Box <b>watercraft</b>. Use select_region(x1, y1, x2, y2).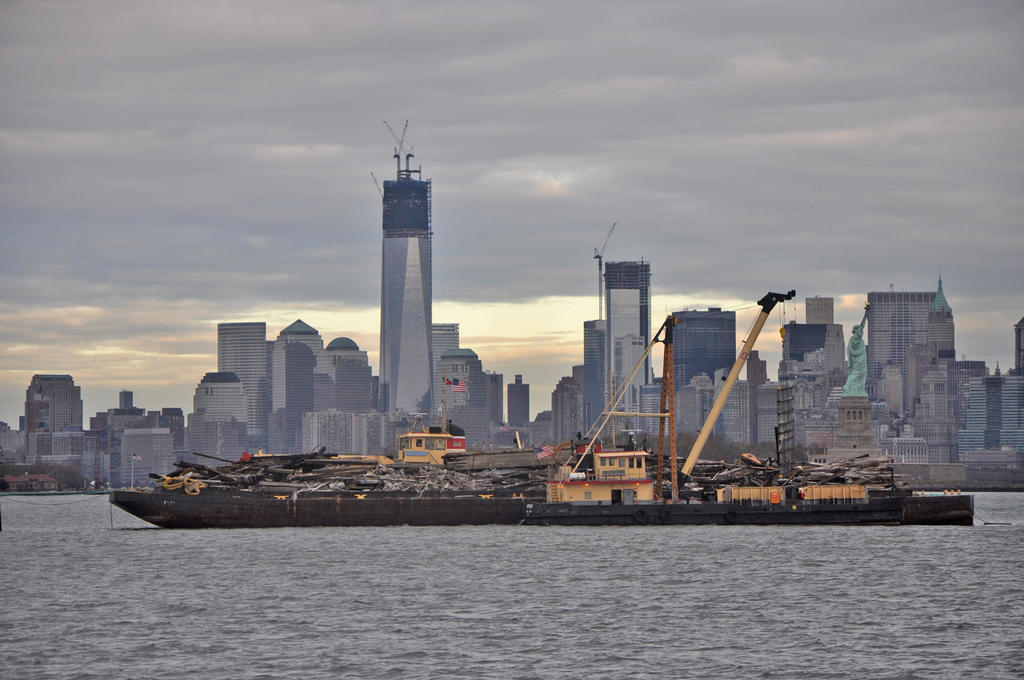
select_region(106, 292, 971, 520).
